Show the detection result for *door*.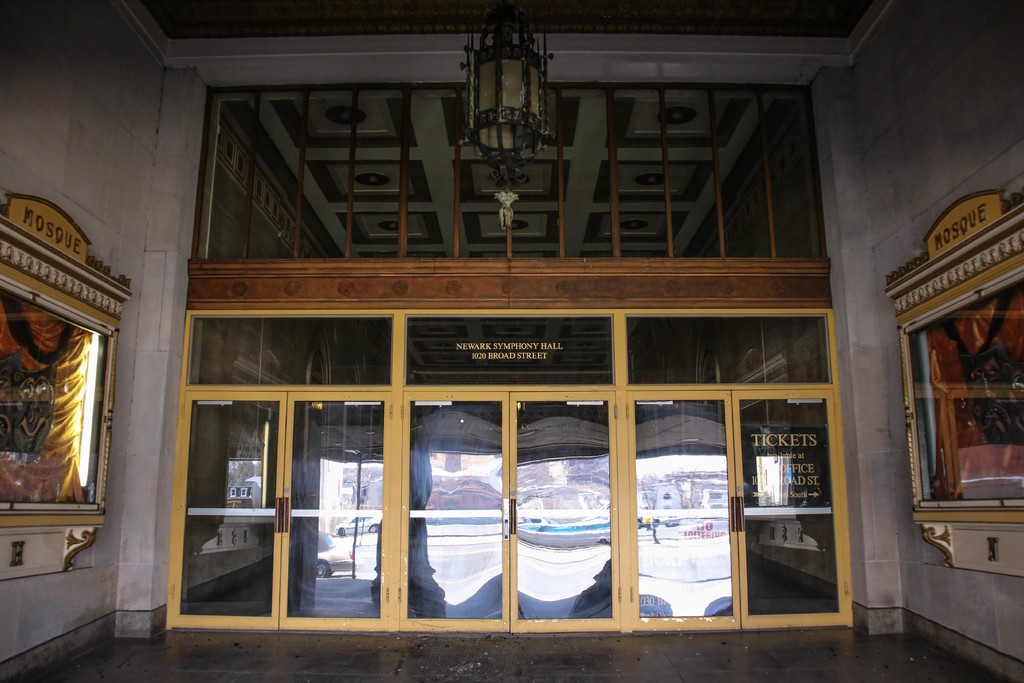
l=620, t=383, r=854, b=629.
